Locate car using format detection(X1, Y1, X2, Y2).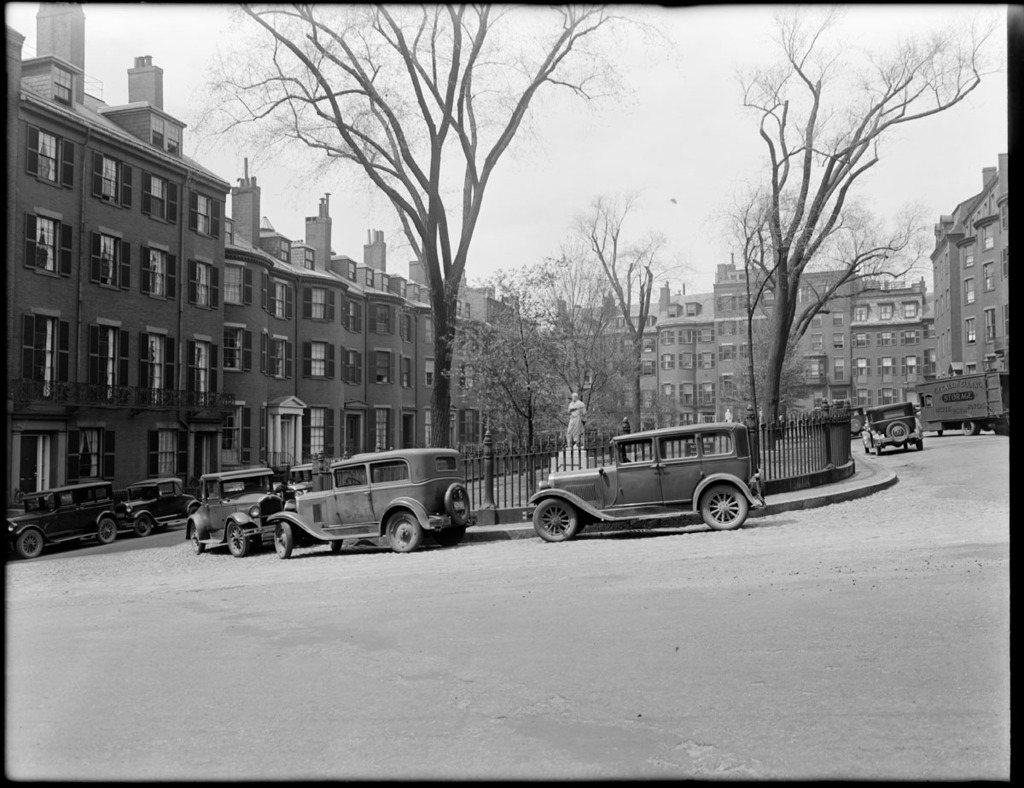
detection(524, 421, 765, 542).
